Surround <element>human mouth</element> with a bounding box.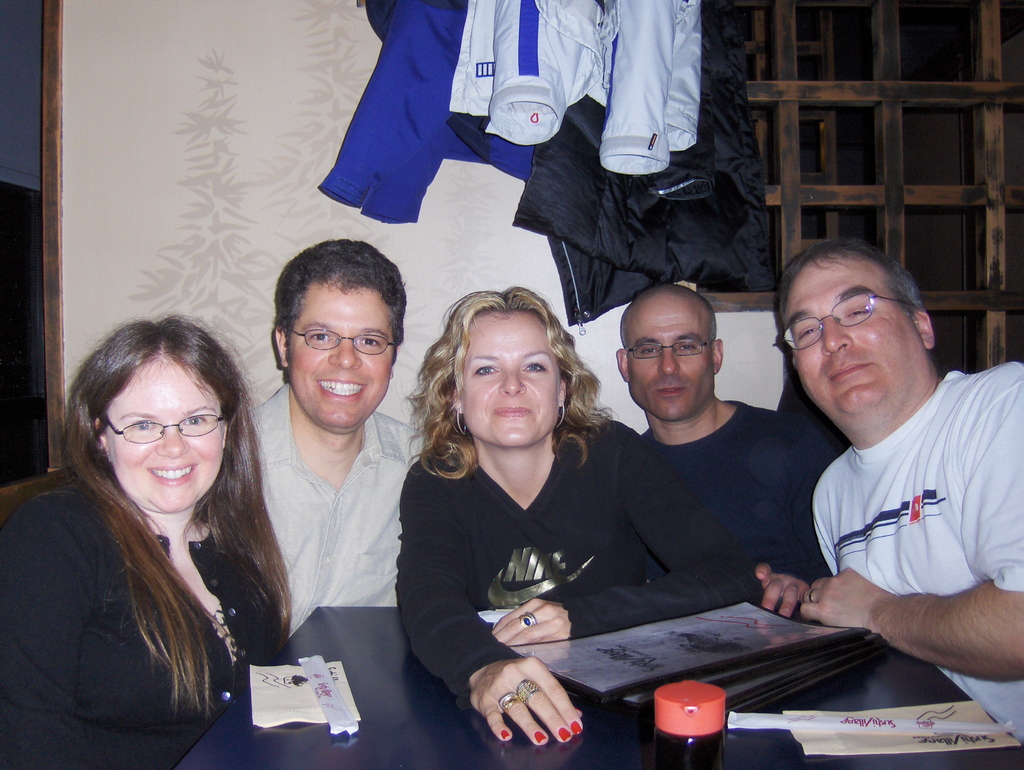
box=[490, 402, 534, 419].
